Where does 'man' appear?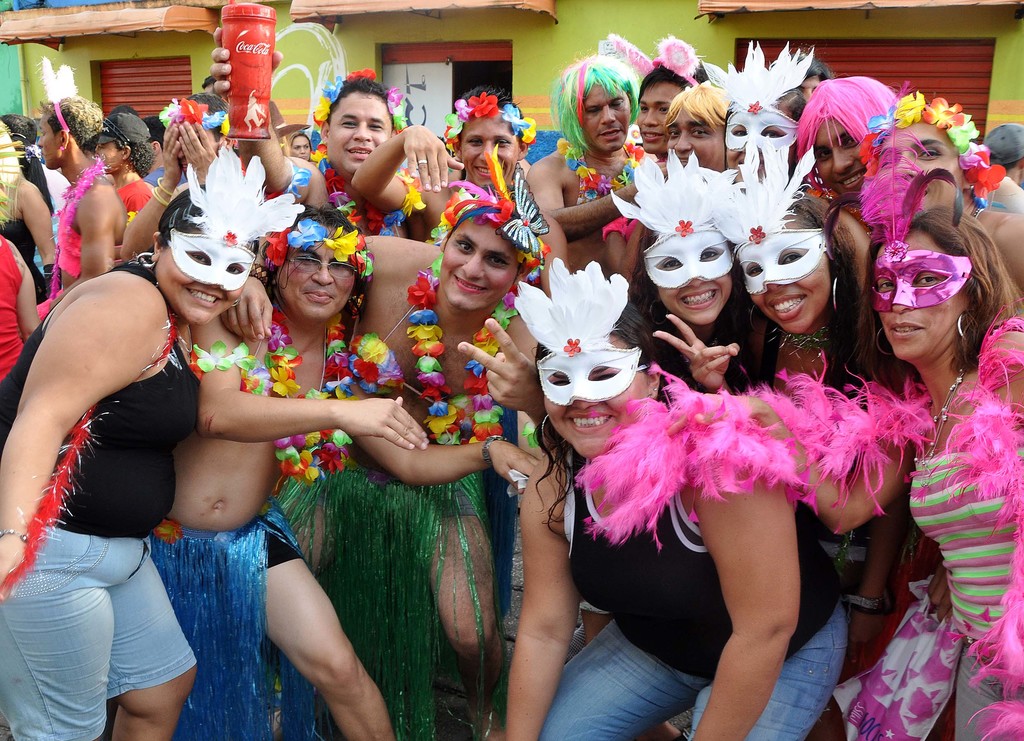
Appears at (x1=149, y1=209, x2=543, y2=740).
